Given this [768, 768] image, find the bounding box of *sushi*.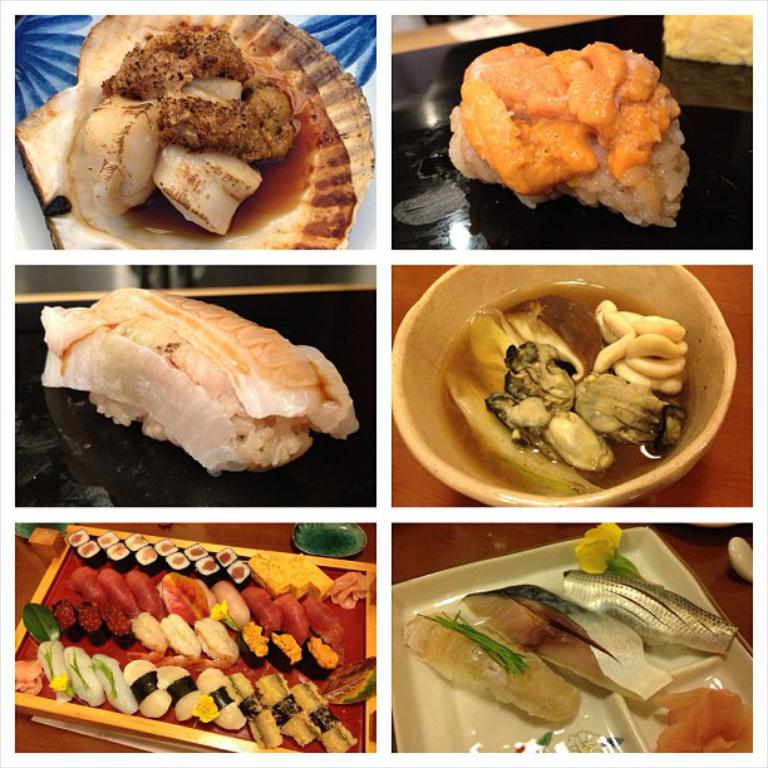
rect(41, 289, 353, 478).
